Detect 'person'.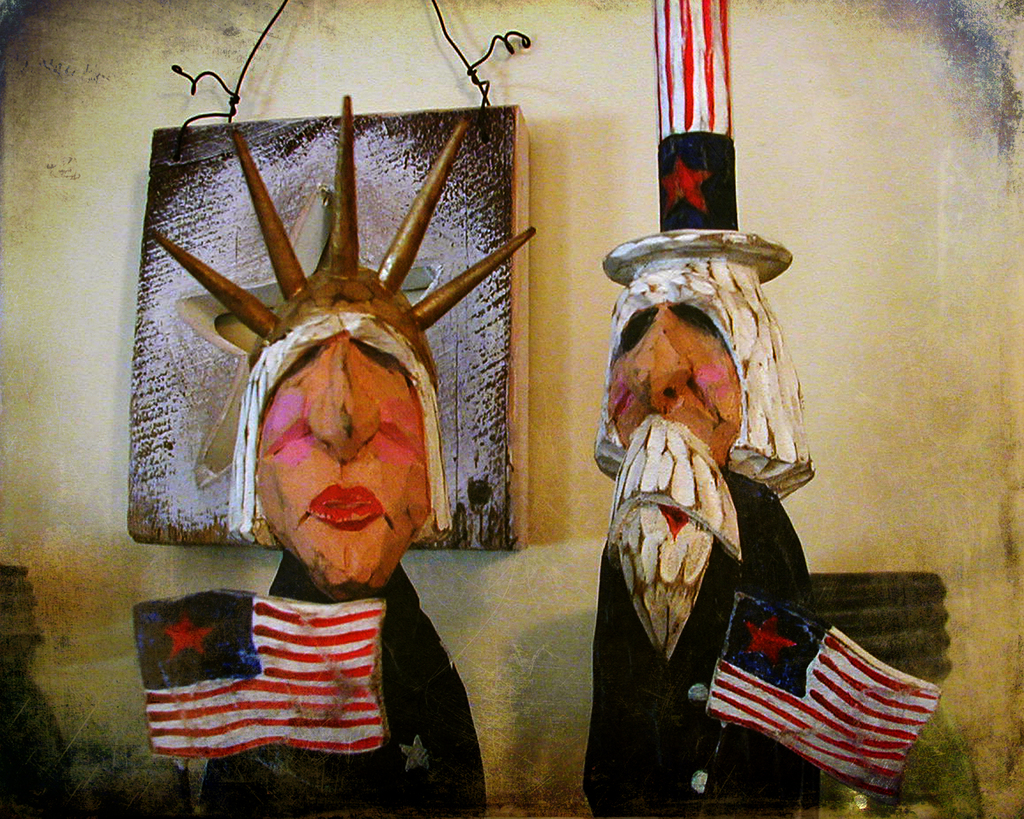
Detected at {"left": 145, "top": 94, "right": 485, "bottom": 818}.
